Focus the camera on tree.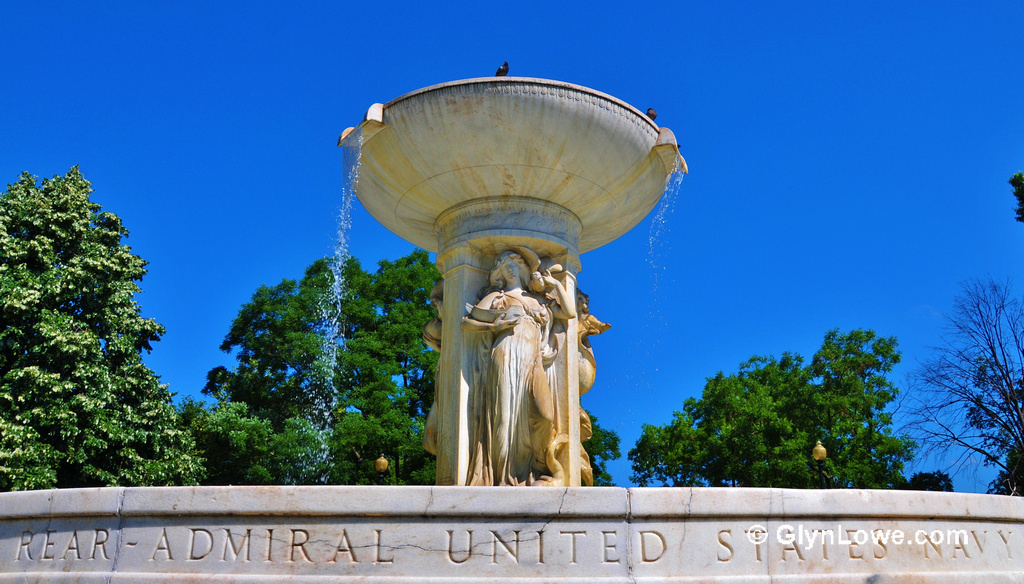
Focus region: [x1=172, y1=248, x2=445, y2=496].
